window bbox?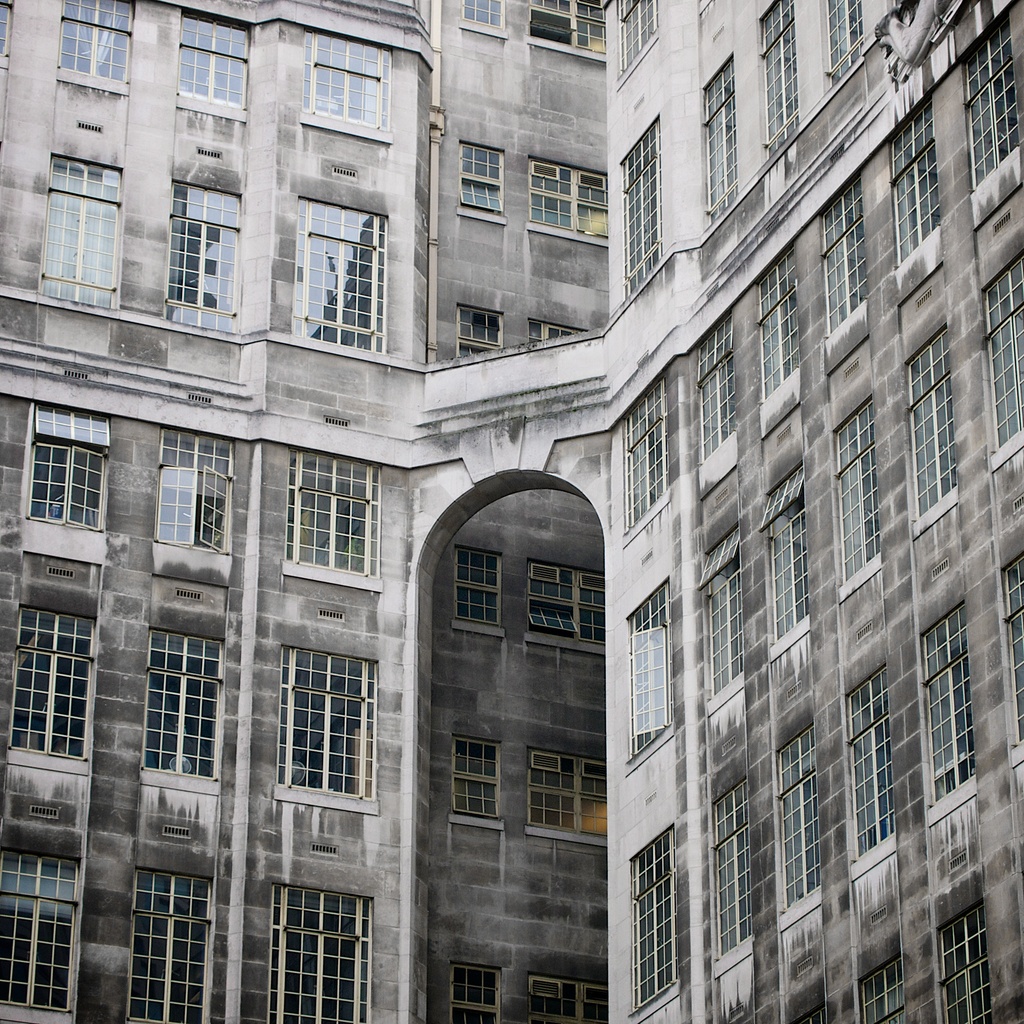
461:0:504:22
